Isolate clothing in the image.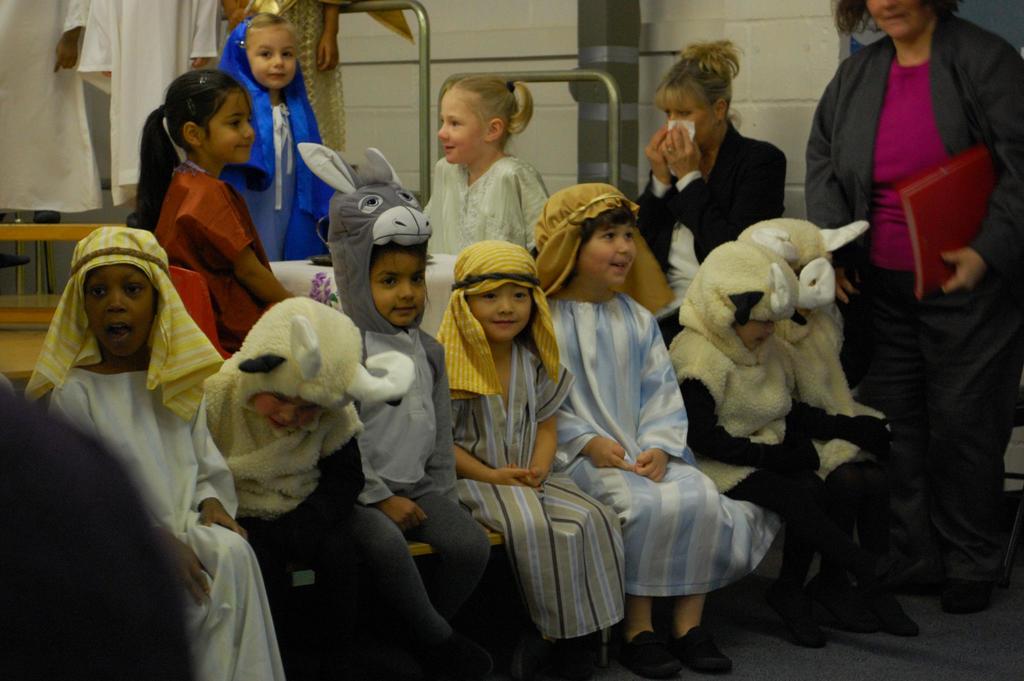
Isolated region: <bbox>439, 249, 636, 650</bbox>.
